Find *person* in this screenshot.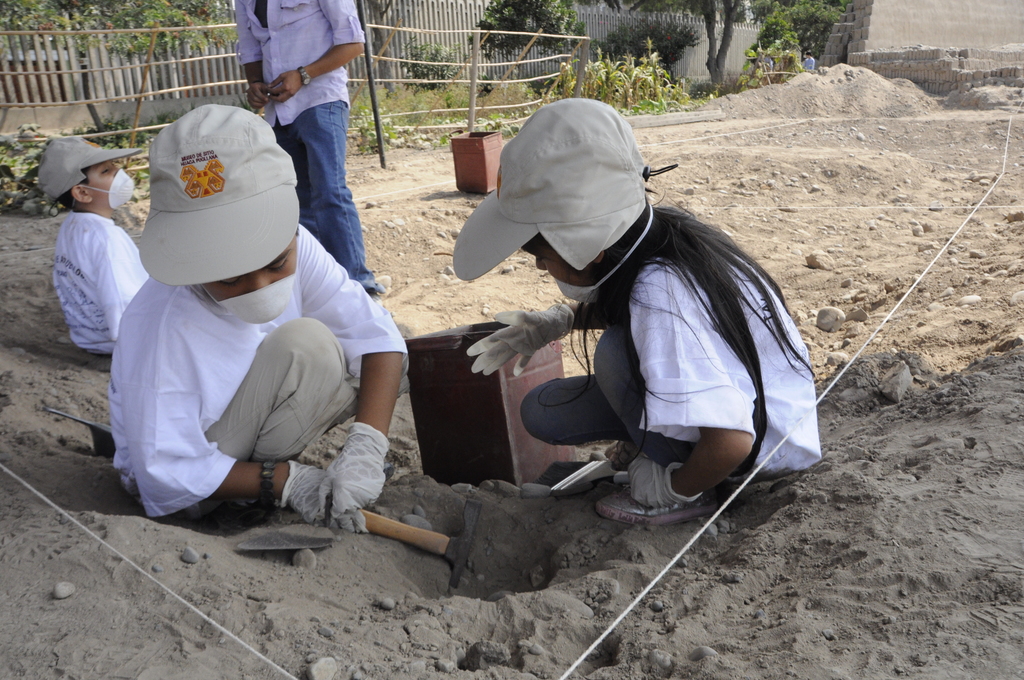
The bounding box for *person* is (110, 102, 409, 537).
